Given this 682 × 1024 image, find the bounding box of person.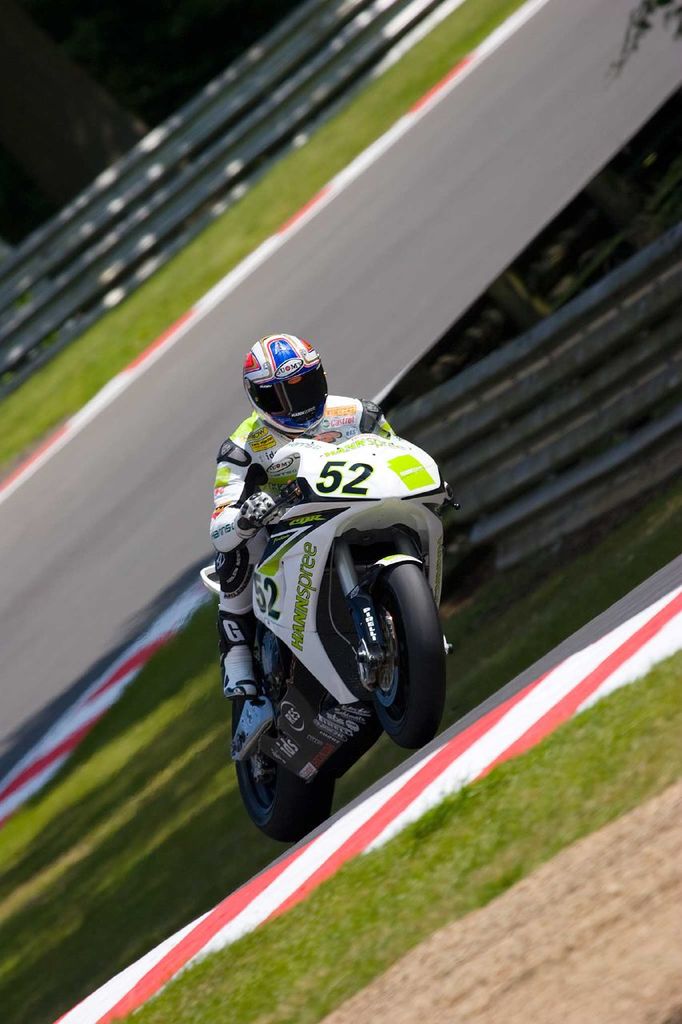
Rect(206, 334, 399, 702).
